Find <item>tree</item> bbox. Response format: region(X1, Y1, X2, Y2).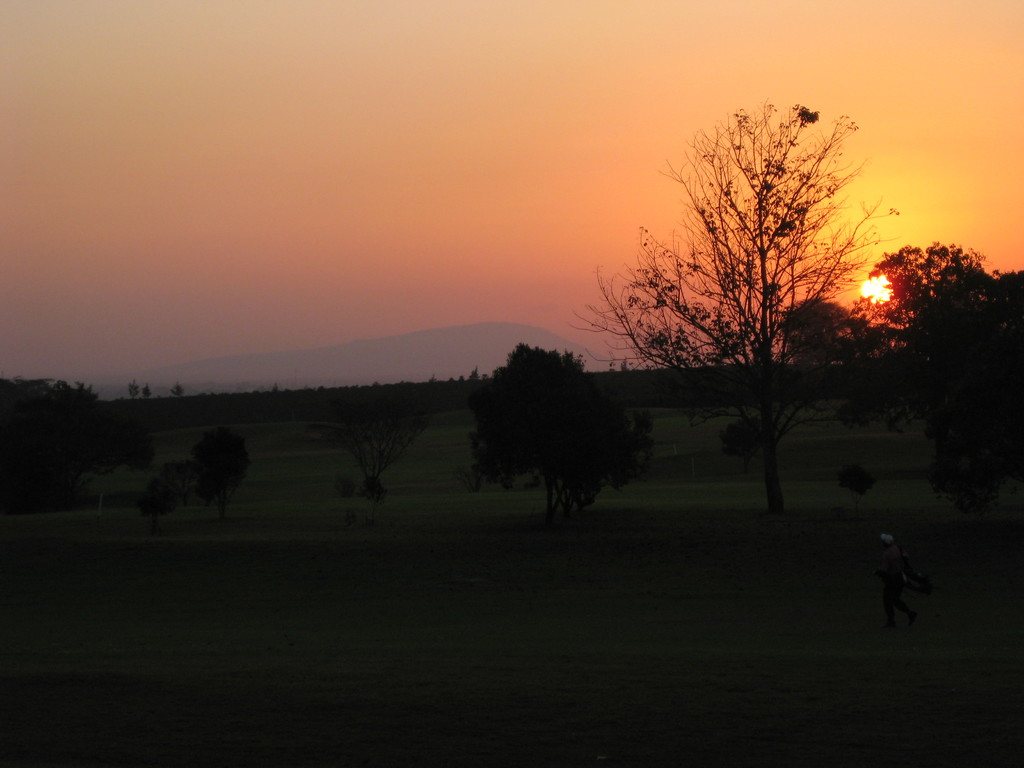
region(303, 376, 419, 504).
